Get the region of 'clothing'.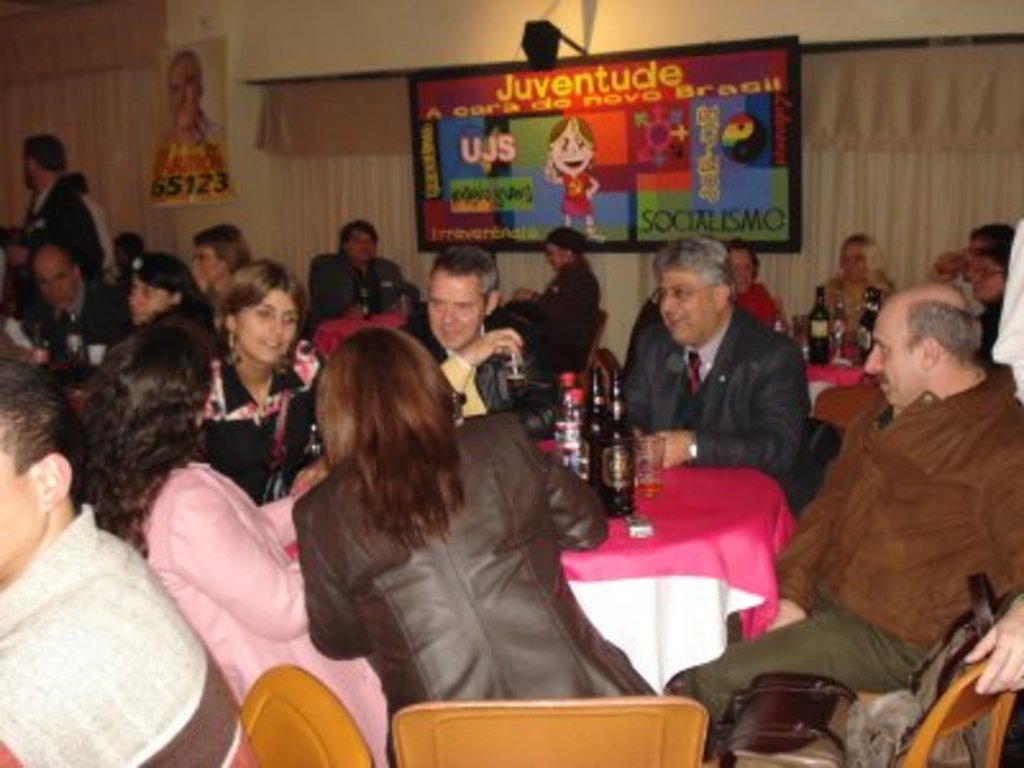
504 269 607 404.
